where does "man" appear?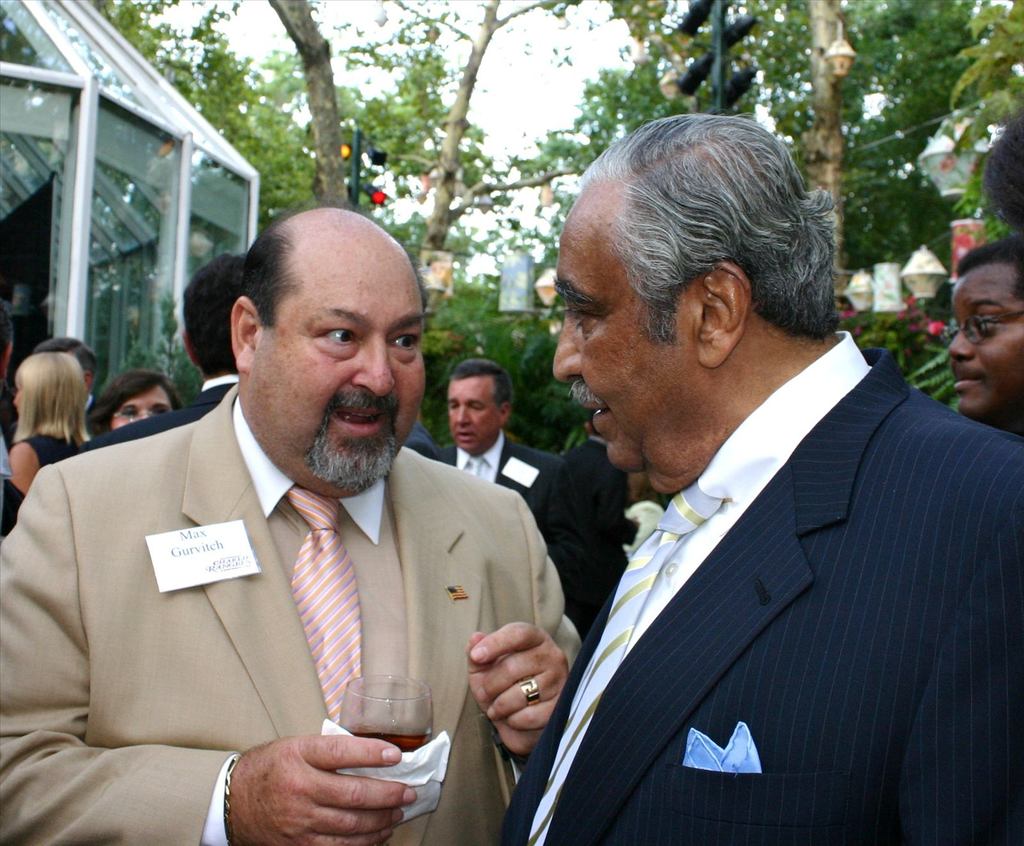
Appears at bbox(0, 224, 602, 823).
